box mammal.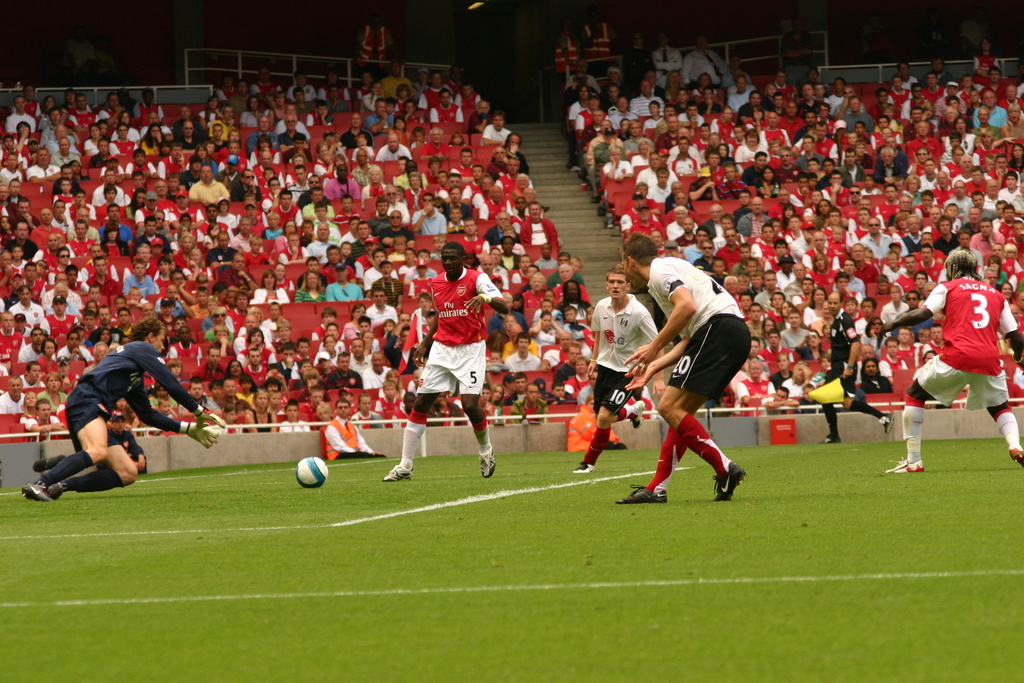
383, 241, 506, 479.
